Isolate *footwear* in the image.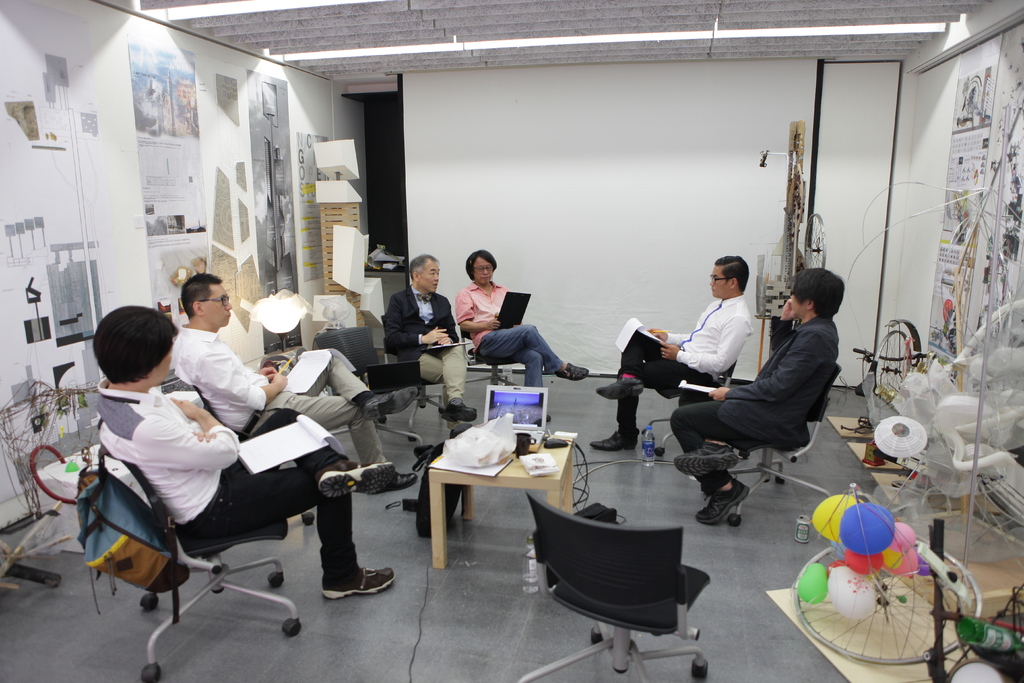
Isolated region: l=694, t=479, r=751, b=526.
